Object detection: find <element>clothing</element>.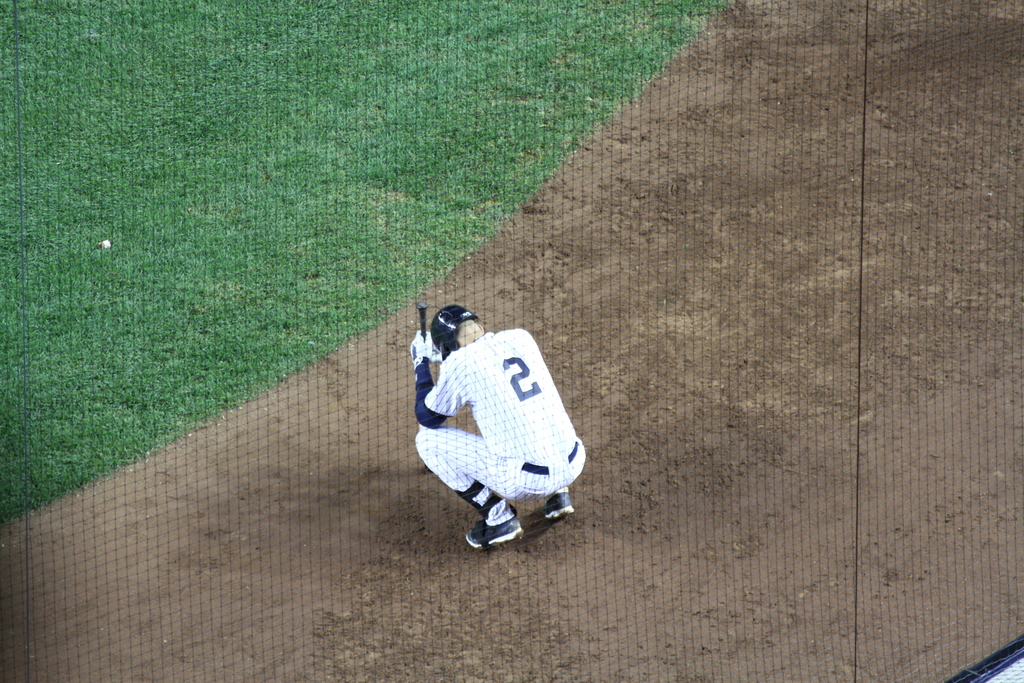
401,315,582,523.
